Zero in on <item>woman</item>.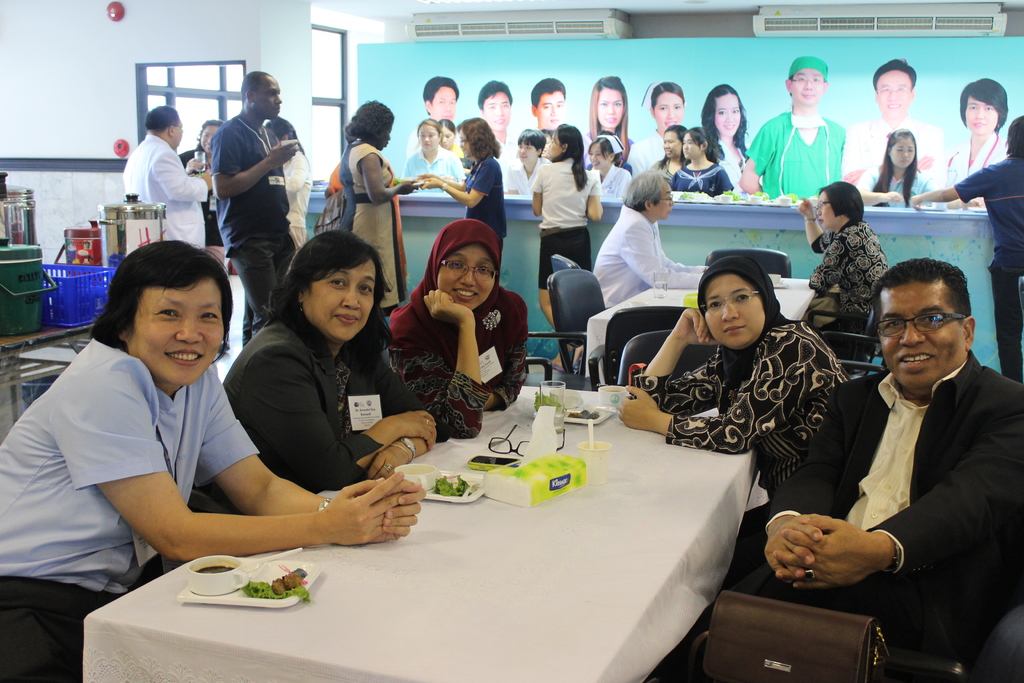
Zeroed in: pyautogui.locateOnScreen(185, 229, 438, 514).
